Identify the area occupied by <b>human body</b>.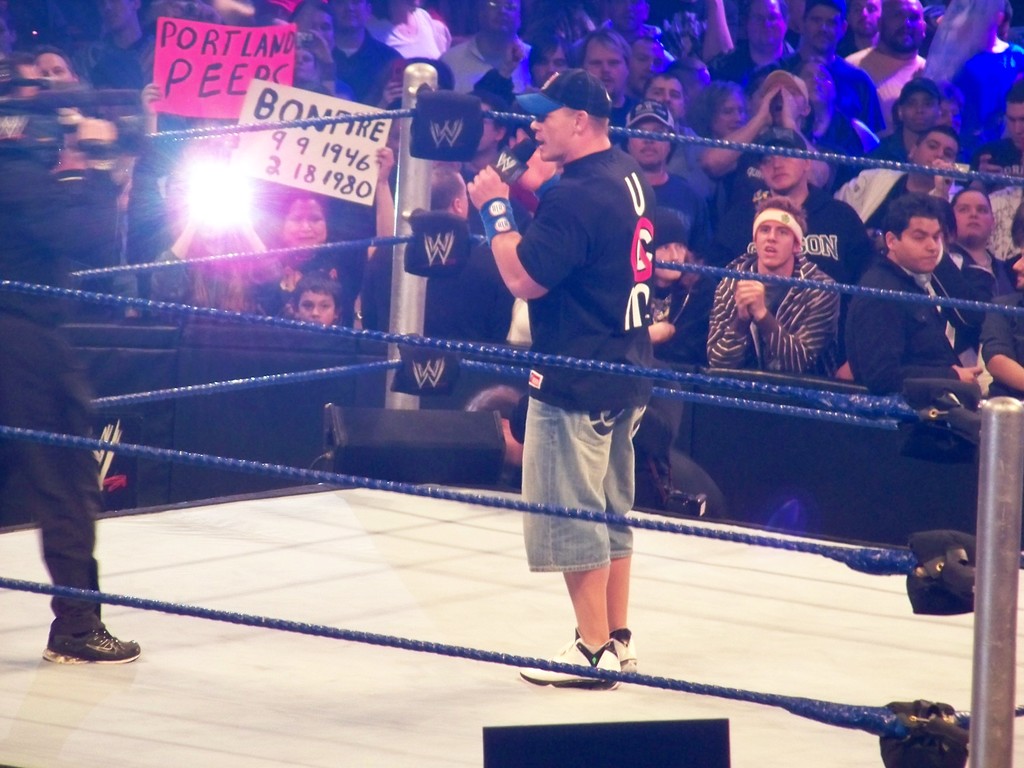
Area: pyautogui.locateOnScreen(0, 117, 144, 669).
